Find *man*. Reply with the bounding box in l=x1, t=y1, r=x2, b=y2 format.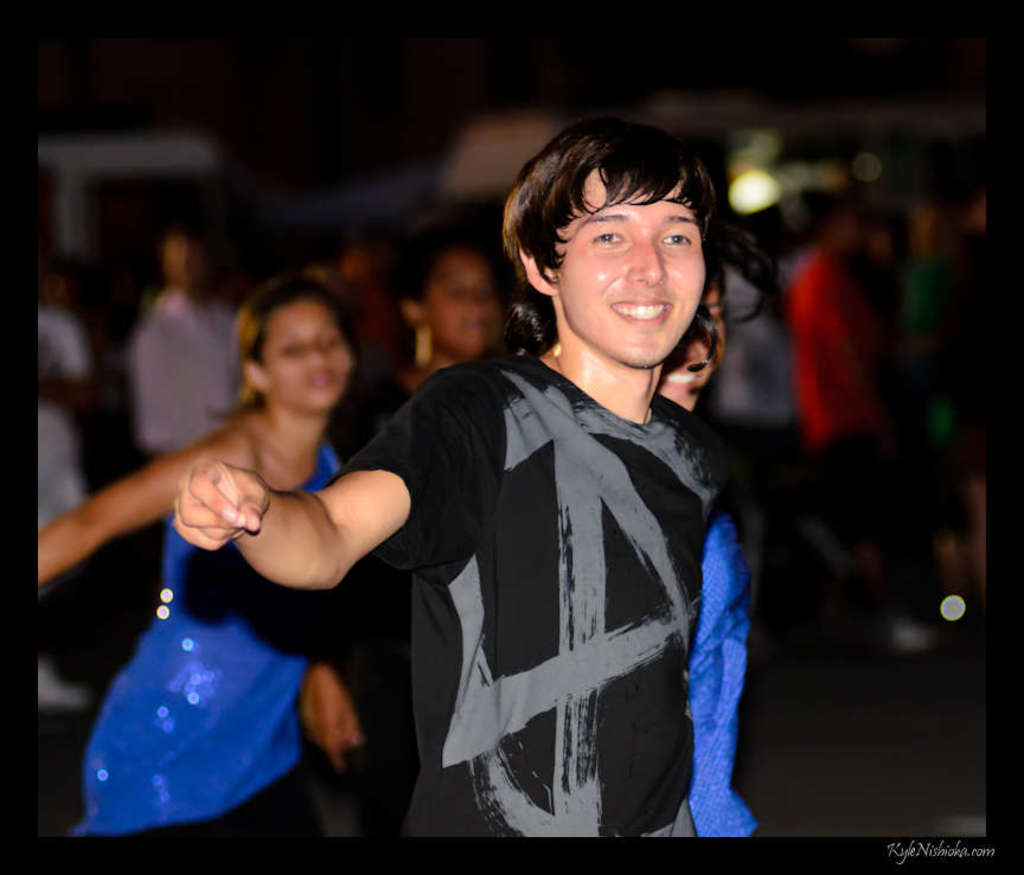
l=293, t=135, r=768, b=864.
